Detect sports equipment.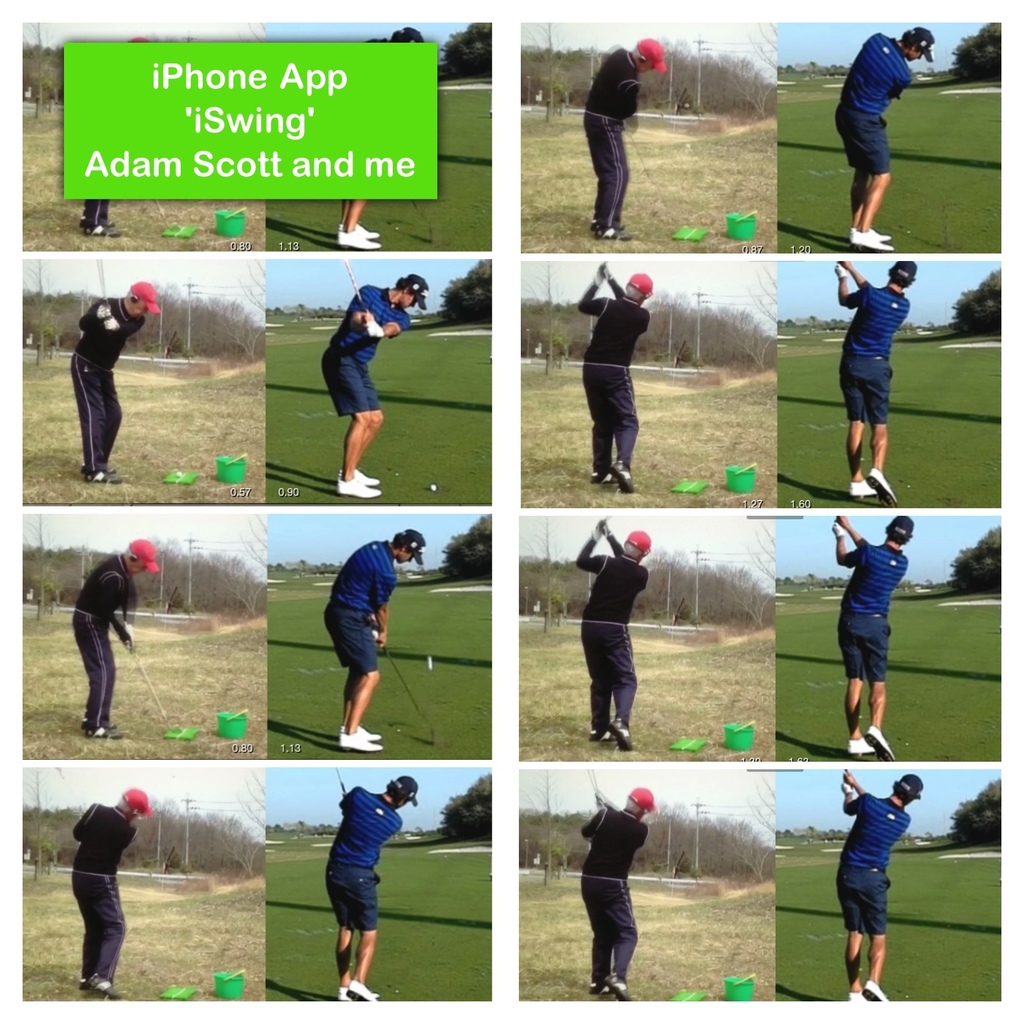
Detected at l=86, t=468, r=121, b=485.
